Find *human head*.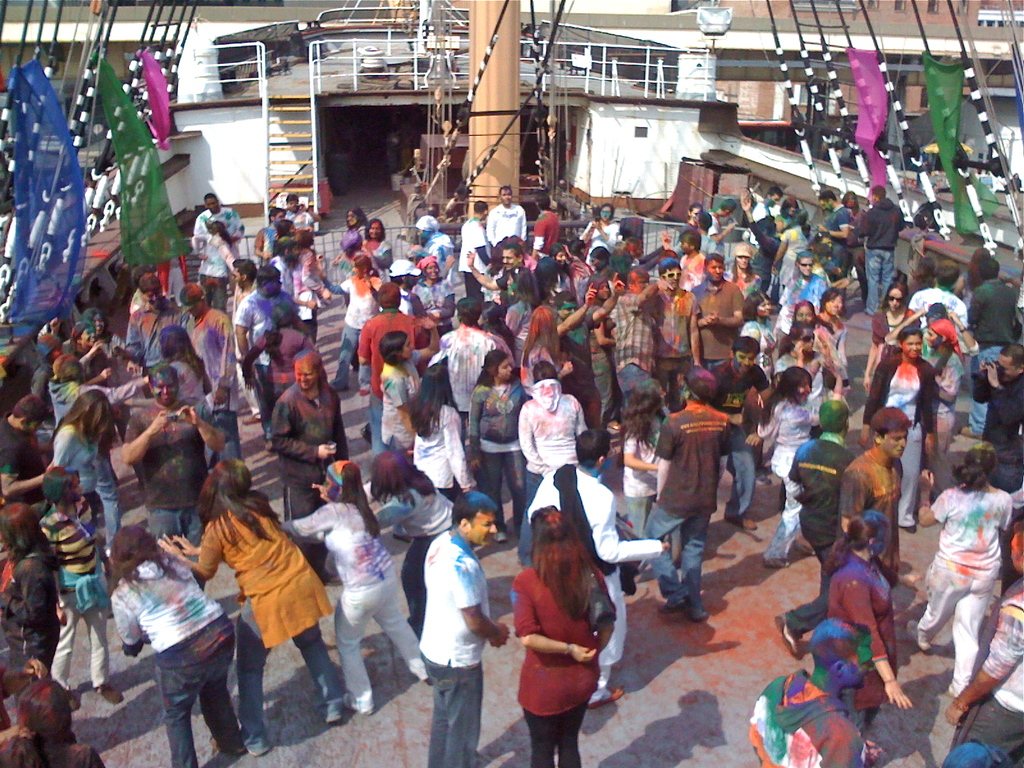
box(782, 369, 812, 403).
